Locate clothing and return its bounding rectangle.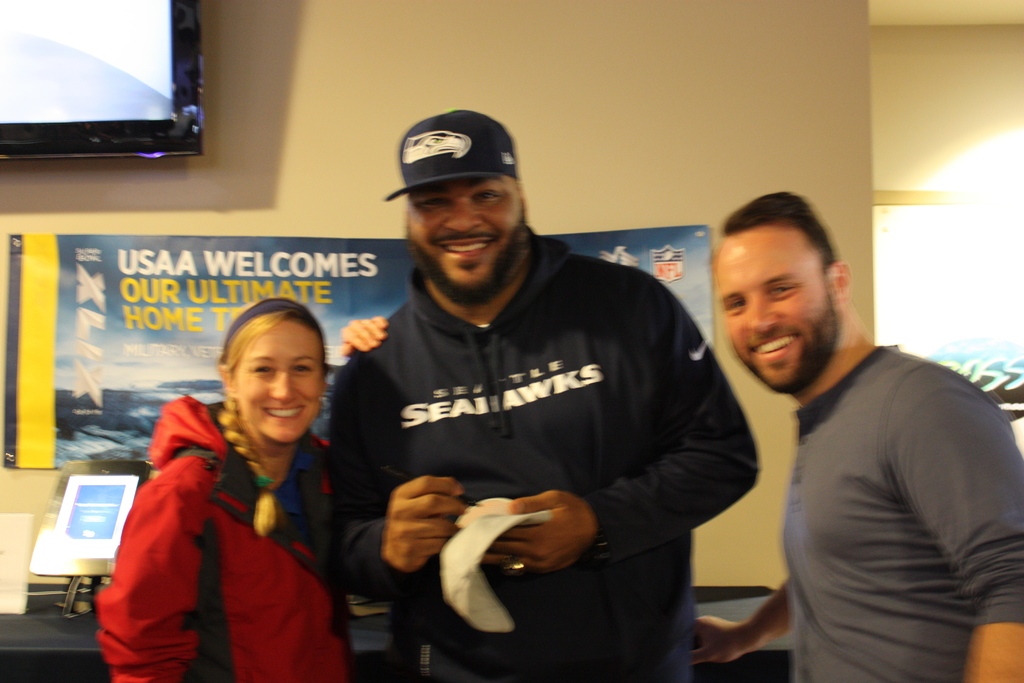
[89, 395, 362, 682].
